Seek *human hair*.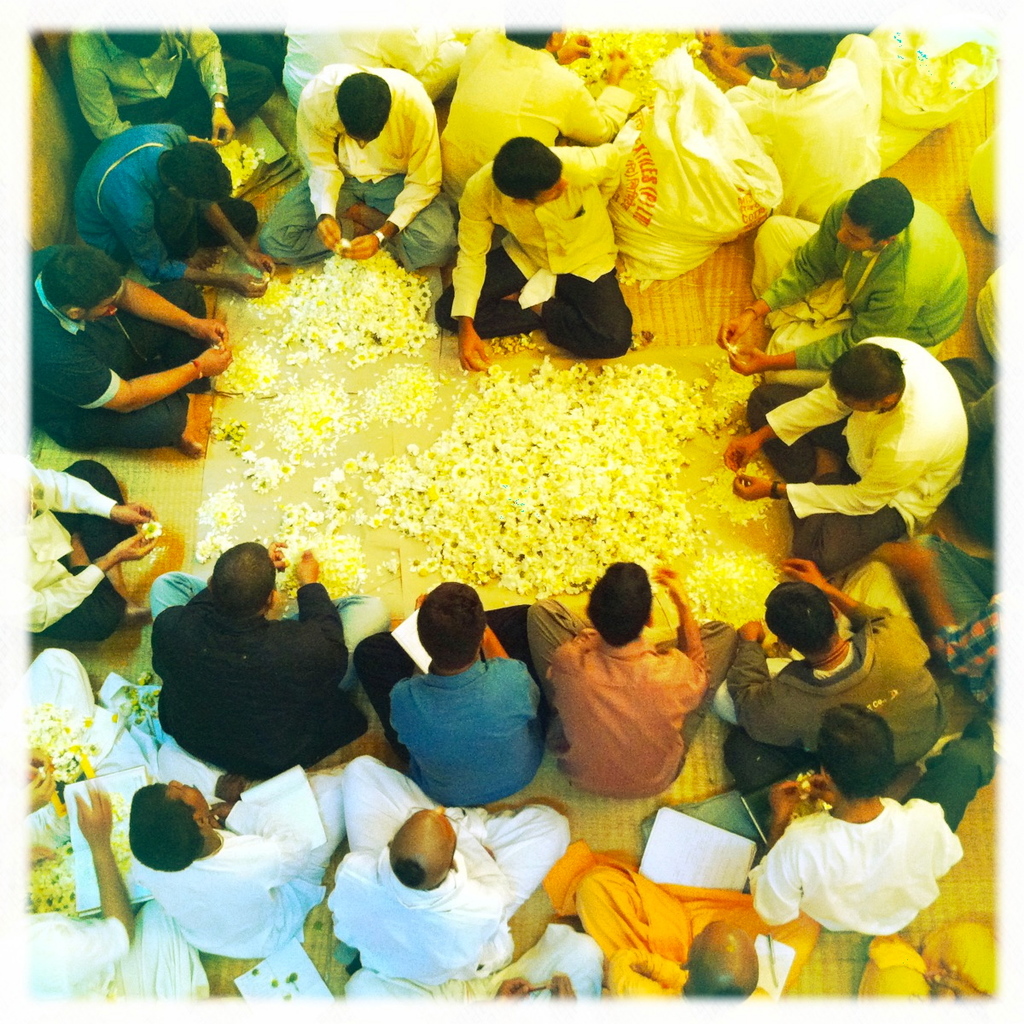
bbox=(695, 956, 748, 998).
